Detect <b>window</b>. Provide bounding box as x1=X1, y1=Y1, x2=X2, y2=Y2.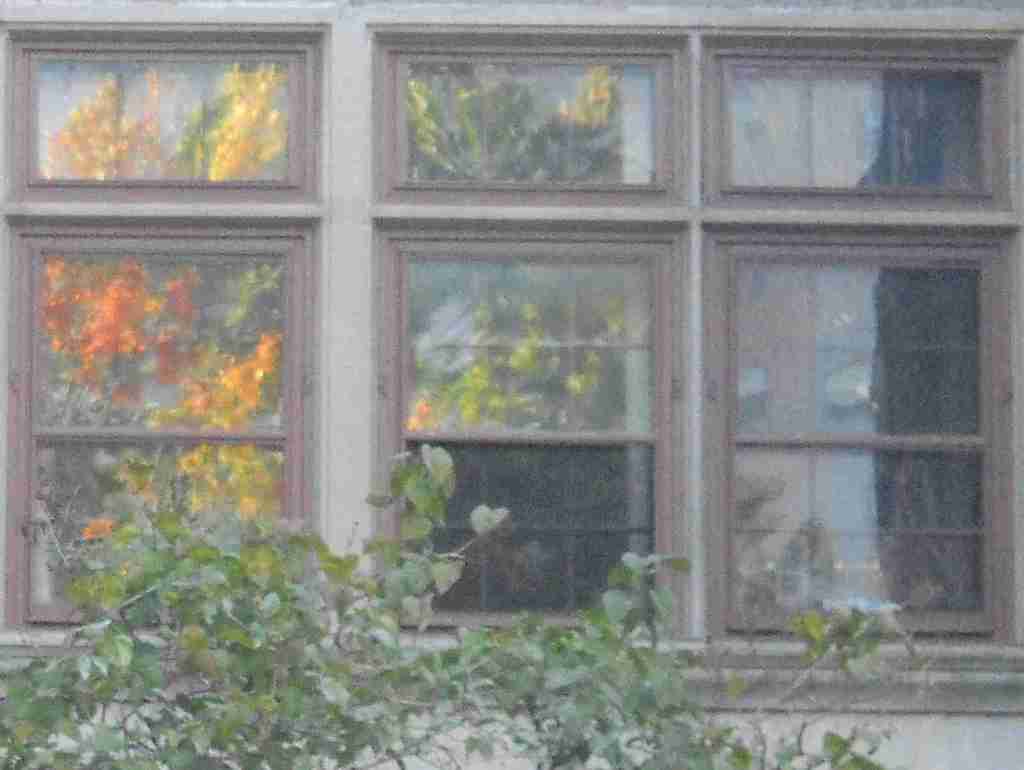
x1=1, y1=0, x2=1023, y2=721.
